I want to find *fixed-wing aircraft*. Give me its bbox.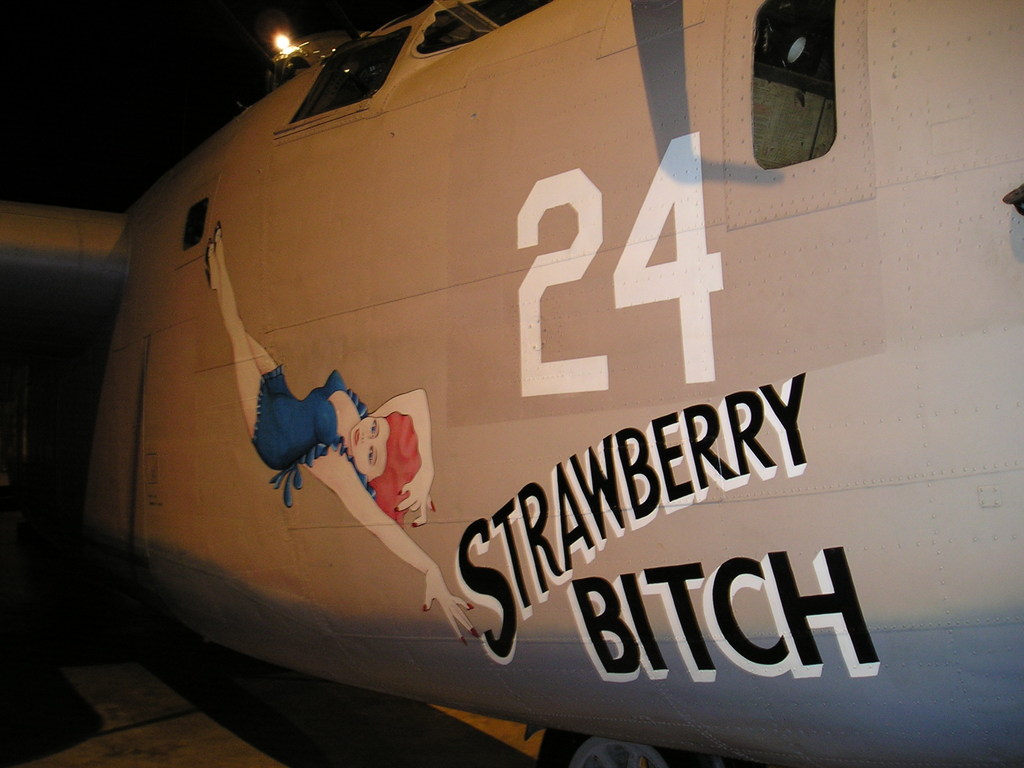
[60,0,1023,767].
